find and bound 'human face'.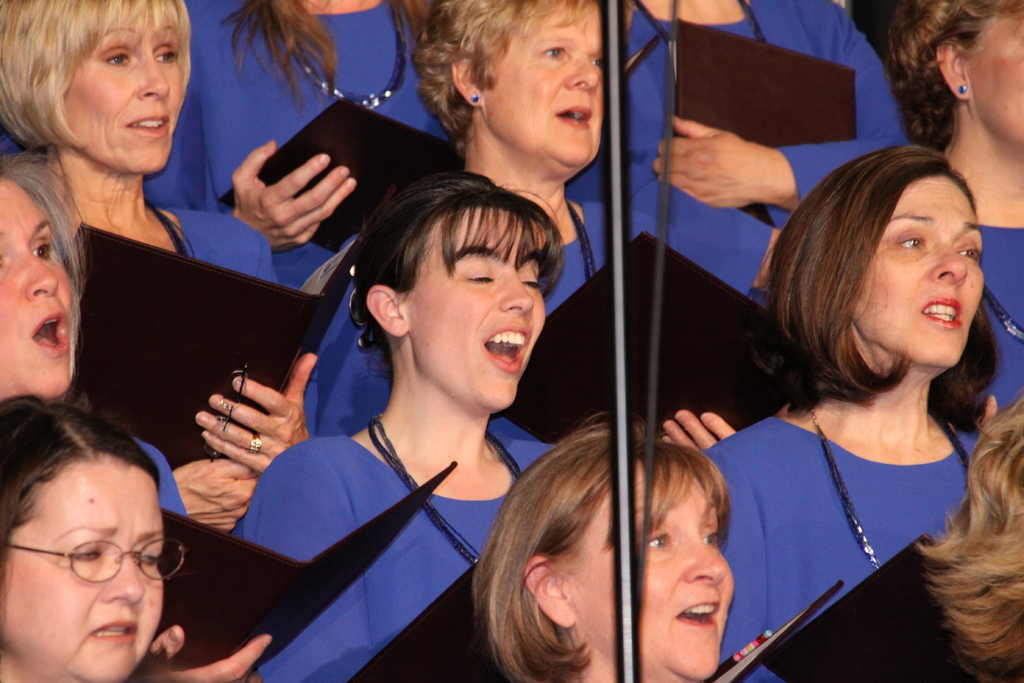
Bound: box(479, 1, 601, 179).
